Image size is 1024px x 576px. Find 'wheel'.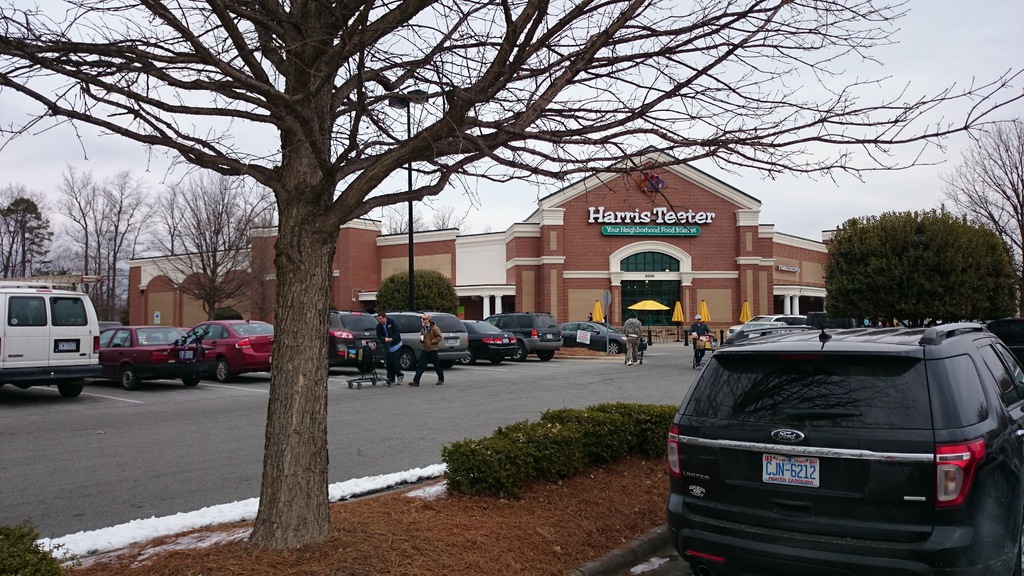
(x1=358, y1=359, x2=376, y2=372).
